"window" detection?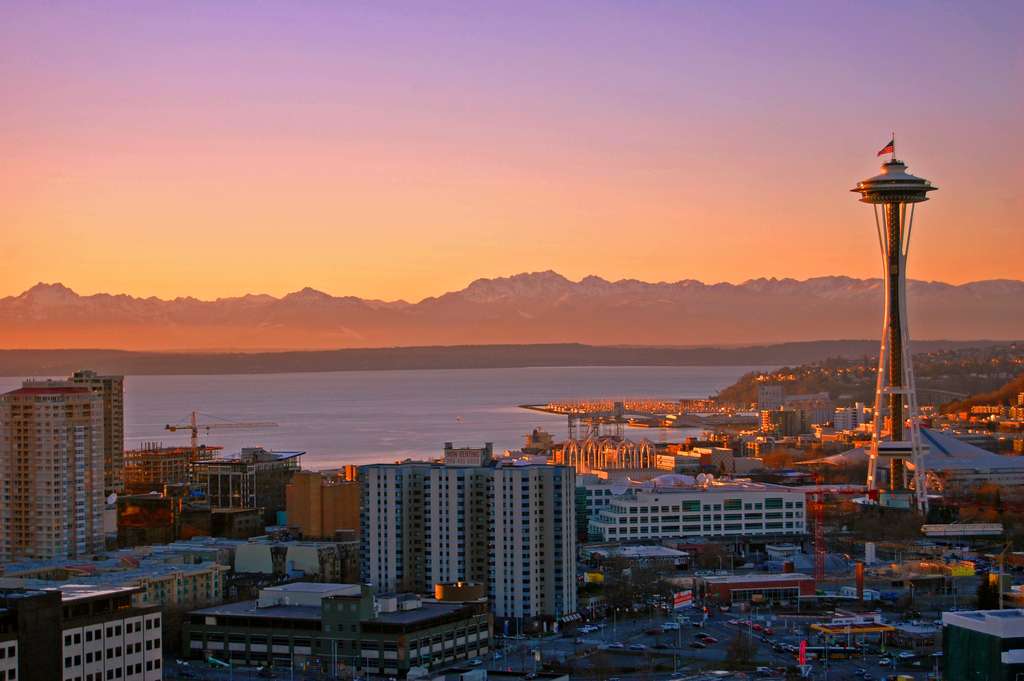
<box>650,525,660,534</box>
